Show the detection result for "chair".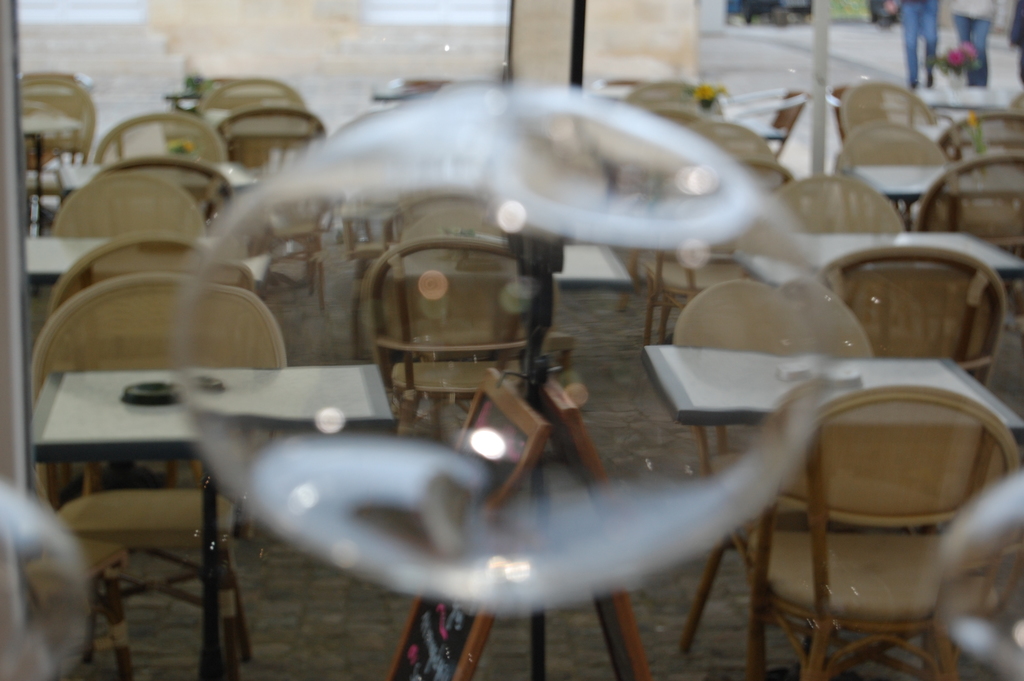
region(92, 156, 237, 229).
